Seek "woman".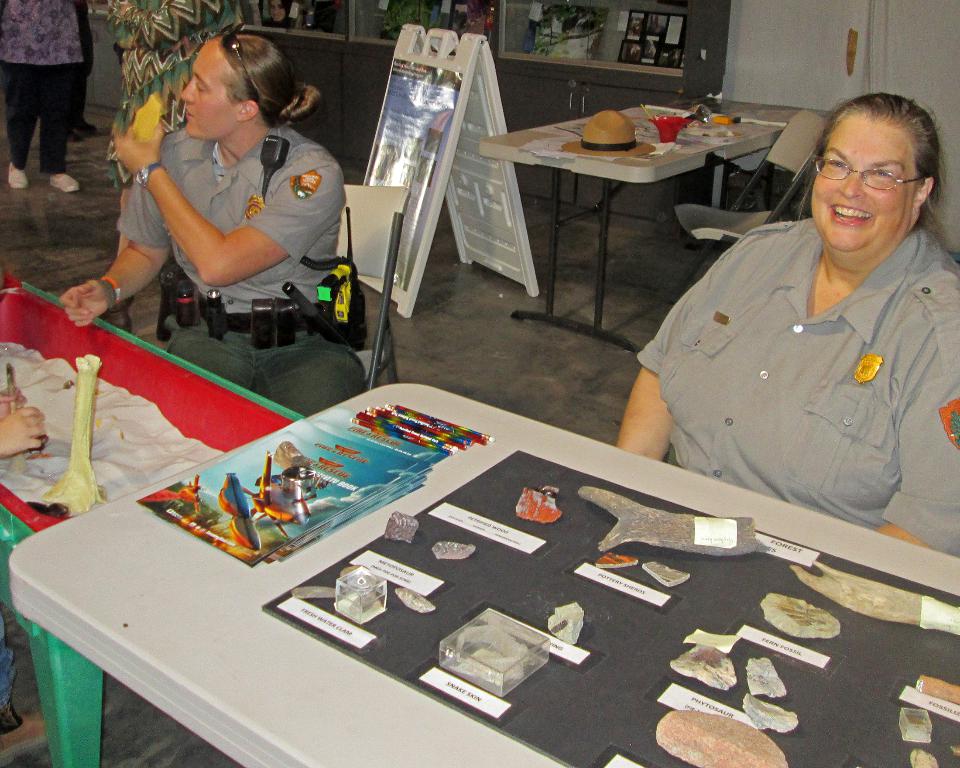
<region>57, 27, 382, 426</region>.
